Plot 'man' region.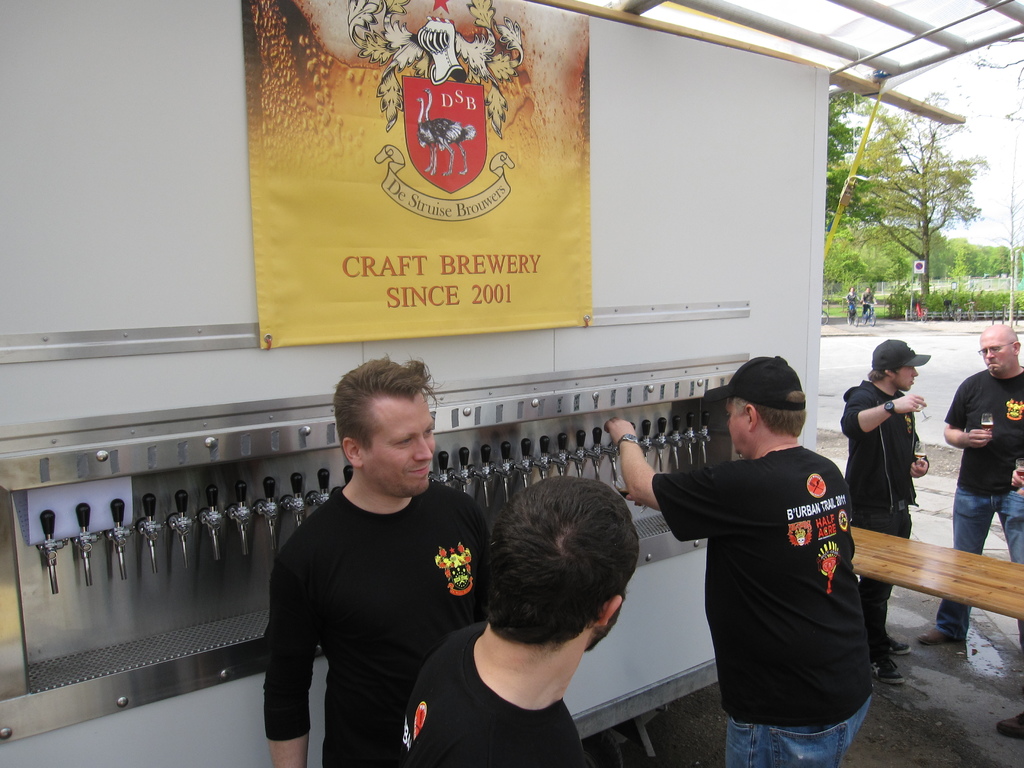
Plotted at [x1=837, y1=335, x2=915, y2=673].
